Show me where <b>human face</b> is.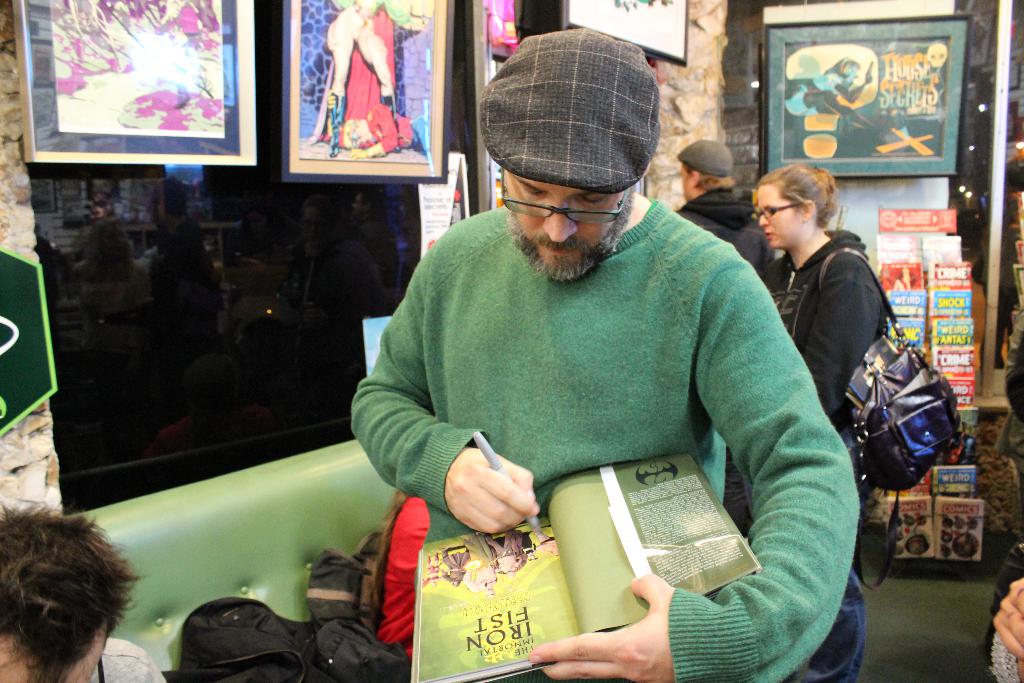
<b>human face</b> is at <bbox>758, 188, 802, 247</bbox>.
